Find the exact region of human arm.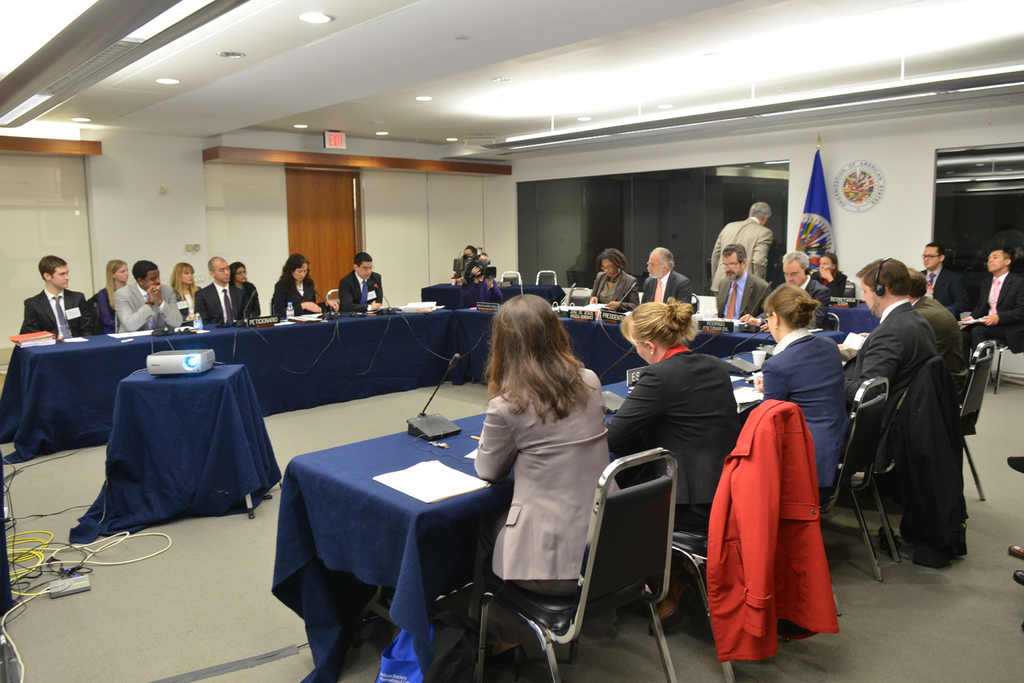
Exact region: bbox(981, 308, 1023, 328).
